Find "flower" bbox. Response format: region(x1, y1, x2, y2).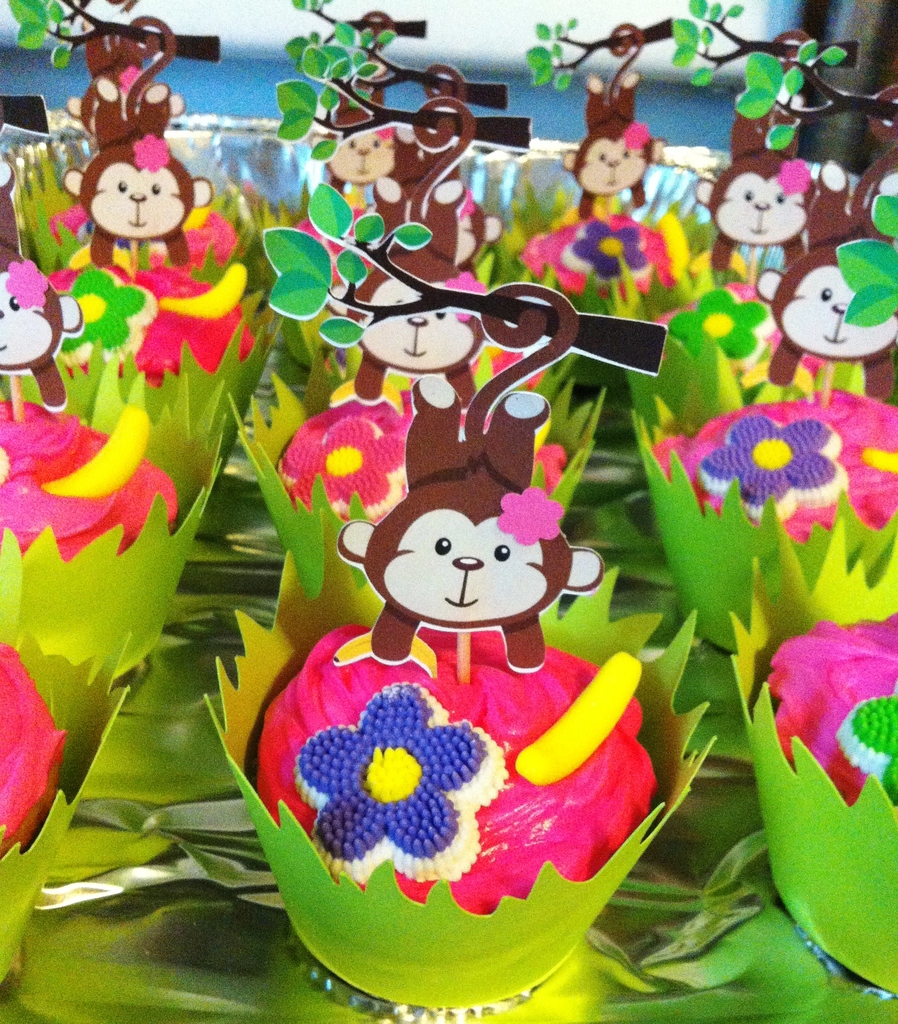
region(695, 417, 851, 522).
